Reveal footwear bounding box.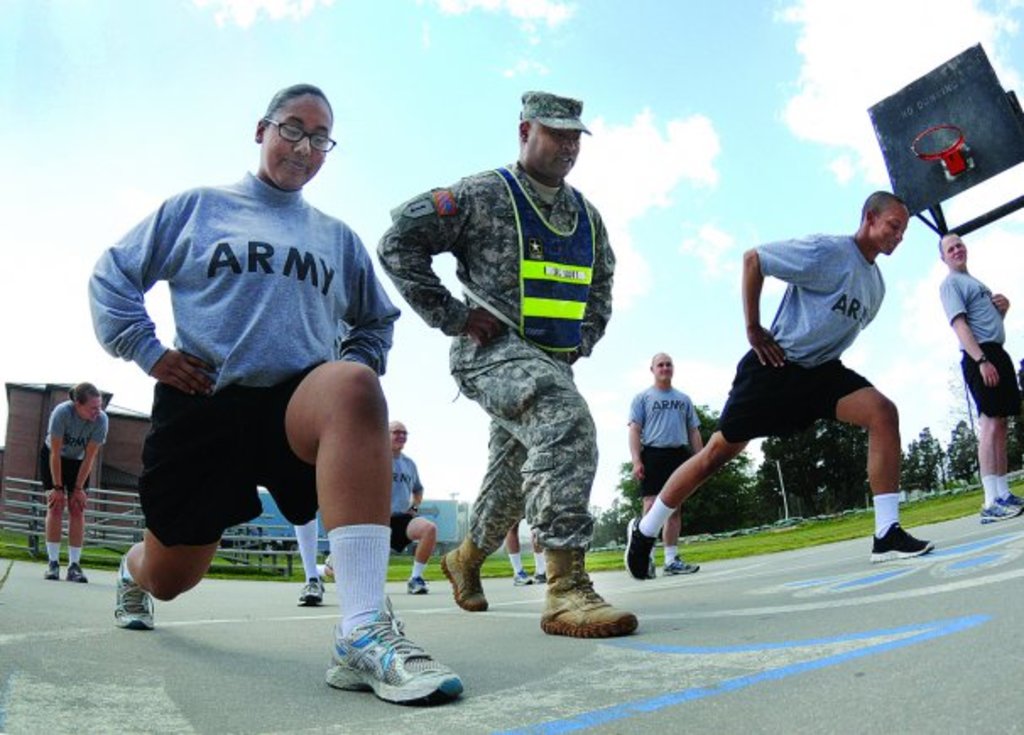
Revealed: 289/581/323/605.
